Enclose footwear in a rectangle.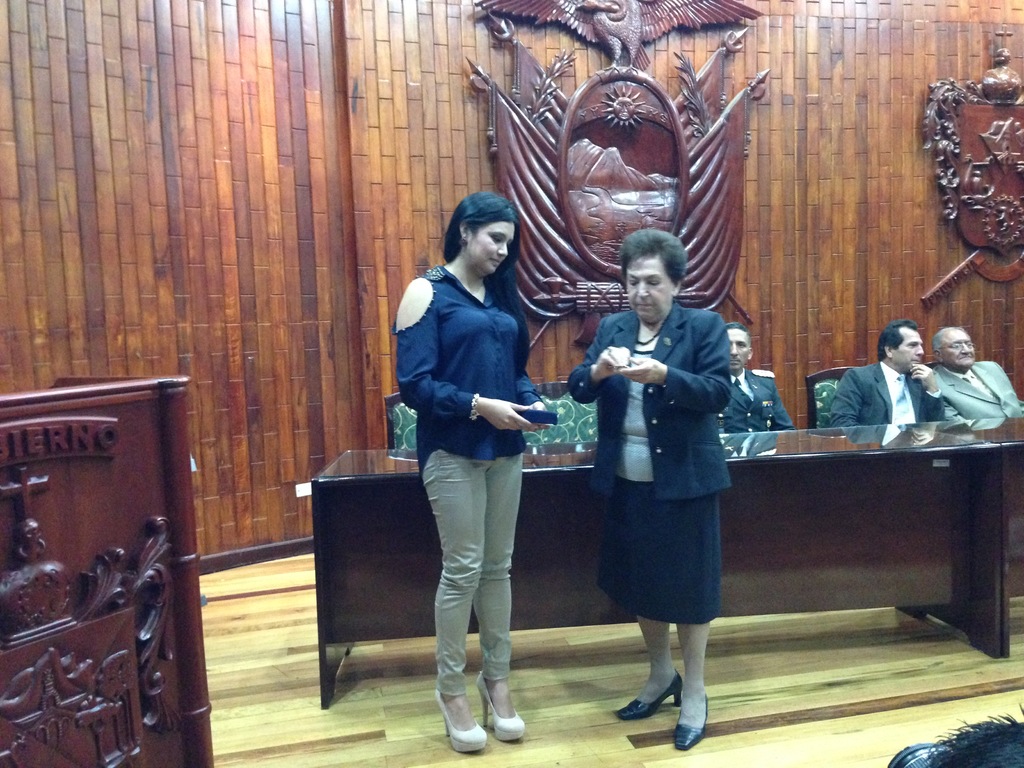
box(468, 673, 531, 740).
